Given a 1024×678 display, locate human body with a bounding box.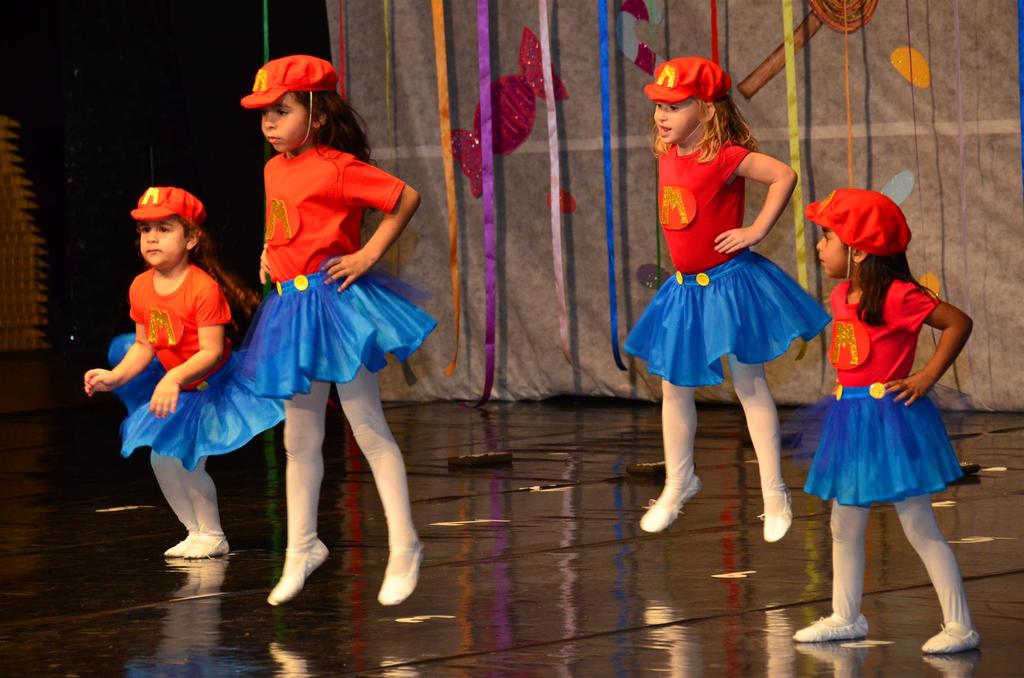
Located: [x1=234, y1=52, x2=440, y2=613].
